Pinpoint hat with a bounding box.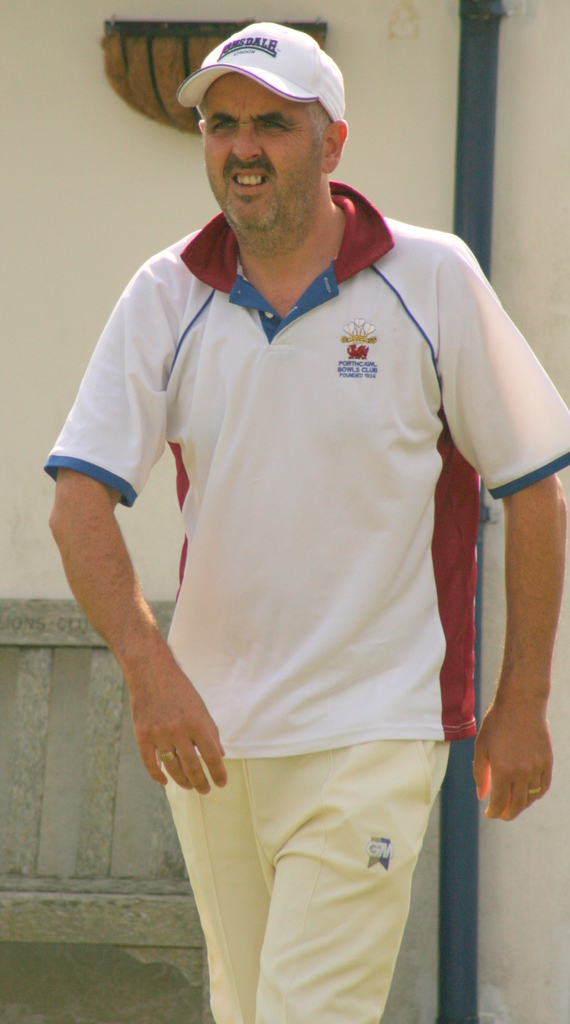
pyautogui.locateOnScreen(179, 19, 351, 128).
